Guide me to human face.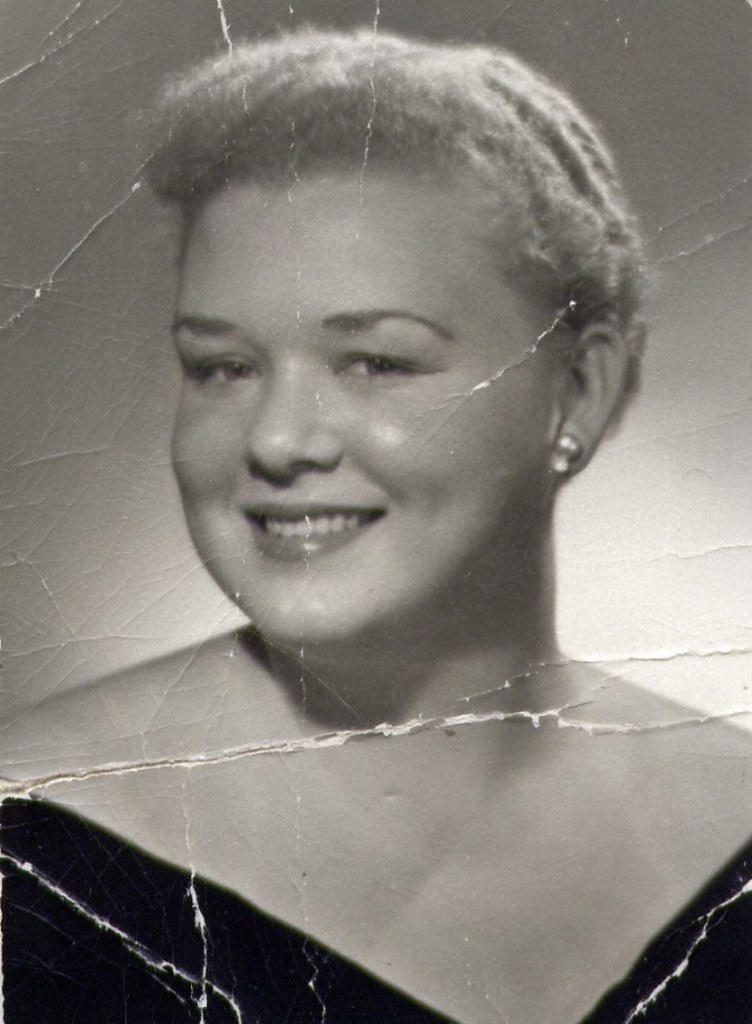
Guidance: Rect(167, 154, 565, 640).
